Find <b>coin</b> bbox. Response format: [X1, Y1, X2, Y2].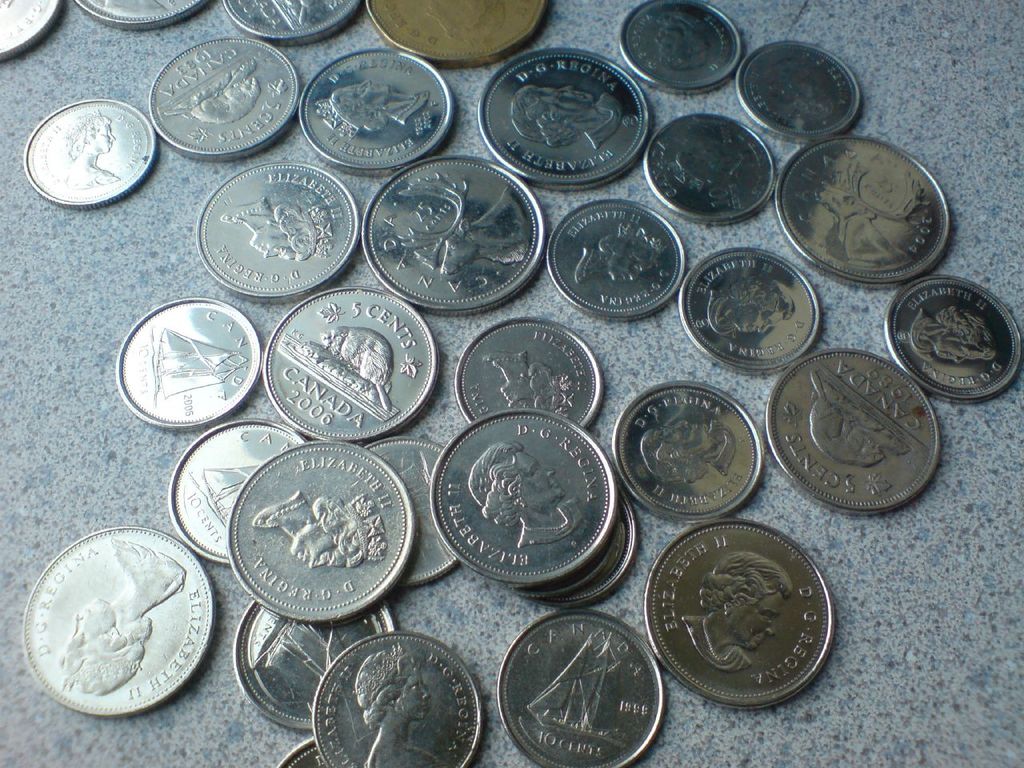
[274, 737, 322, 767].
